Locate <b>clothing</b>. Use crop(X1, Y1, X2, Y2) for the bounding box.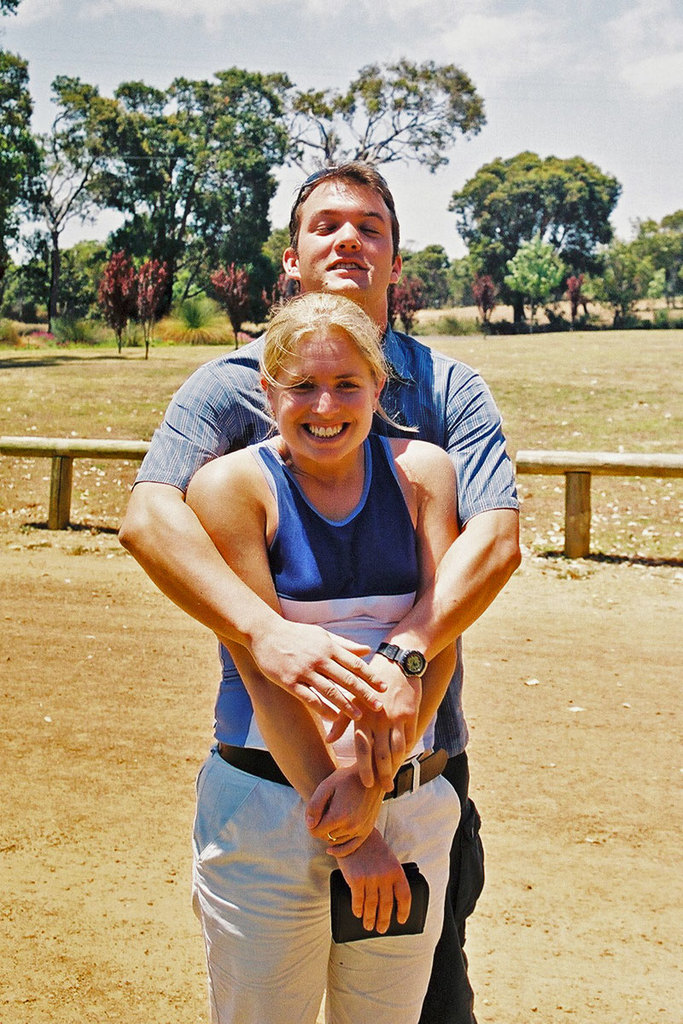
crop(127, 317, 522, 1023).
